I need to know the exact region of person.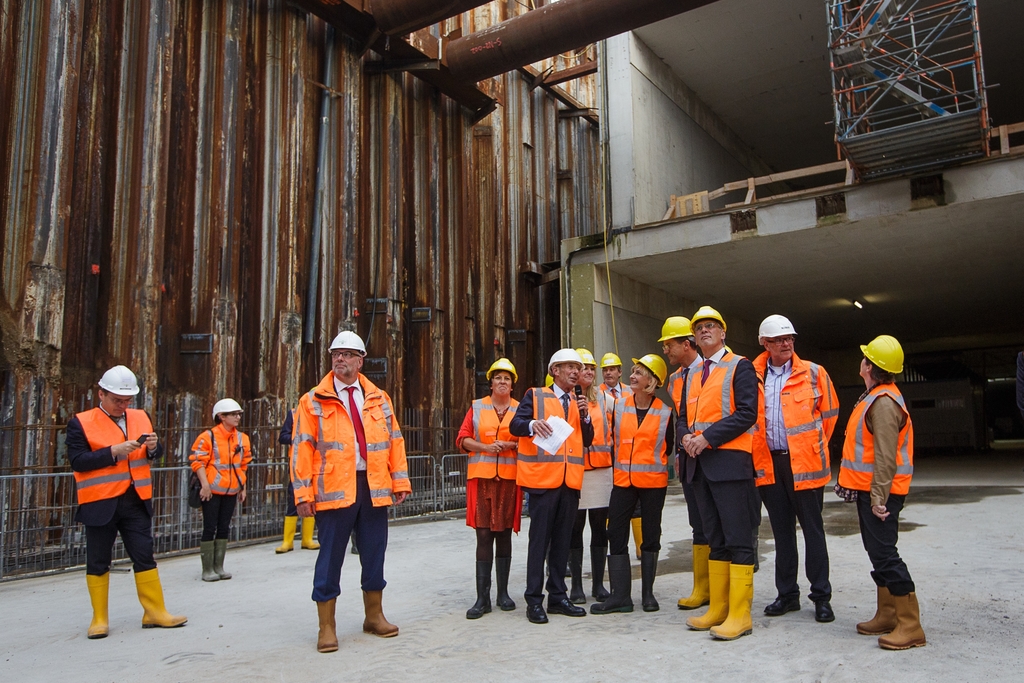
Region: 742/313/854/618.
